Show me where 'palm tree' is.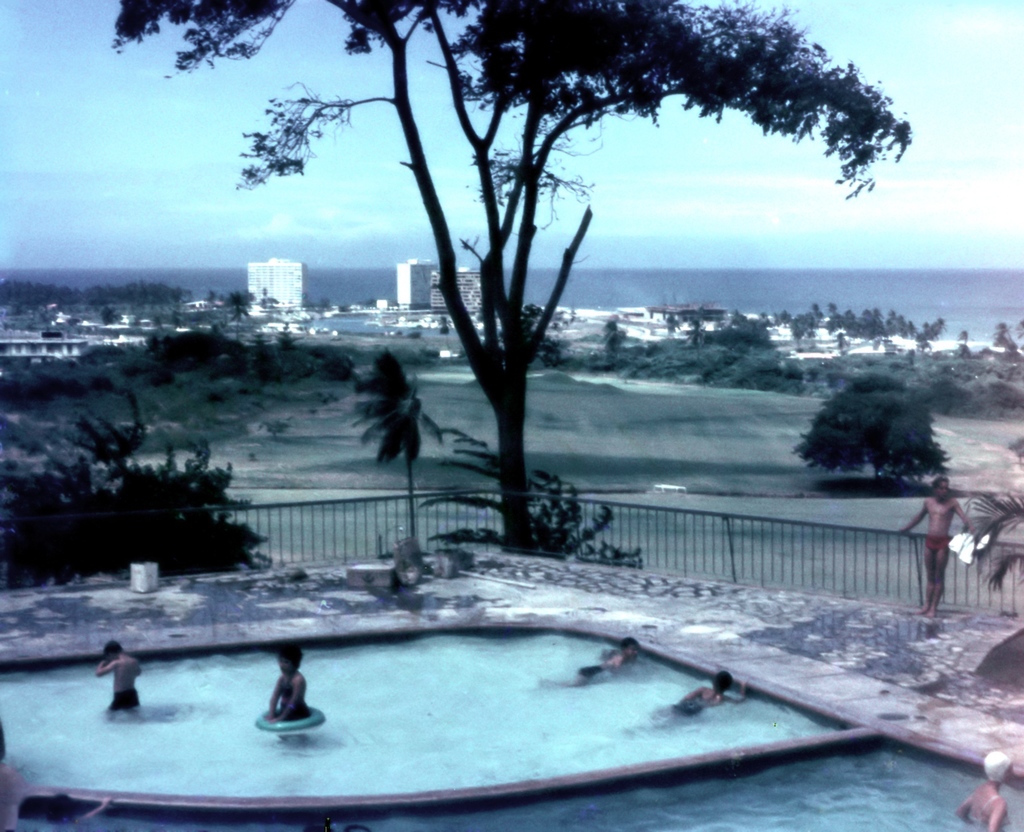
'palm tree' is at x1=890, y1=310, x2=923, y2=350.
